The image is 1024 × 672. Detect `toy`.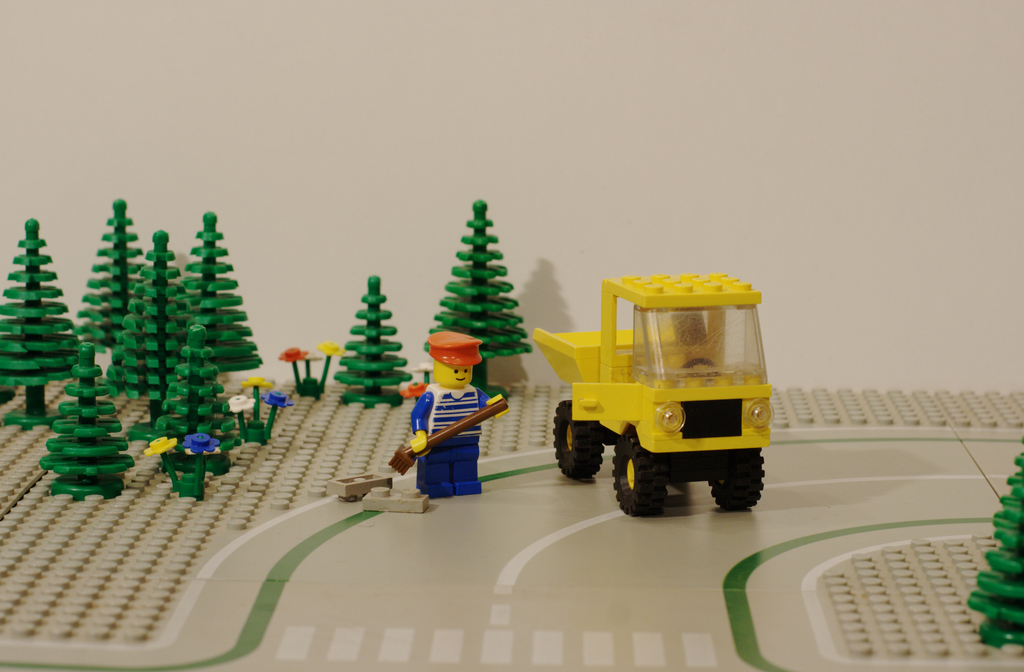
Detection: {"x1": 280, "y1": 343, "x2": 342, "y2": 406}.
